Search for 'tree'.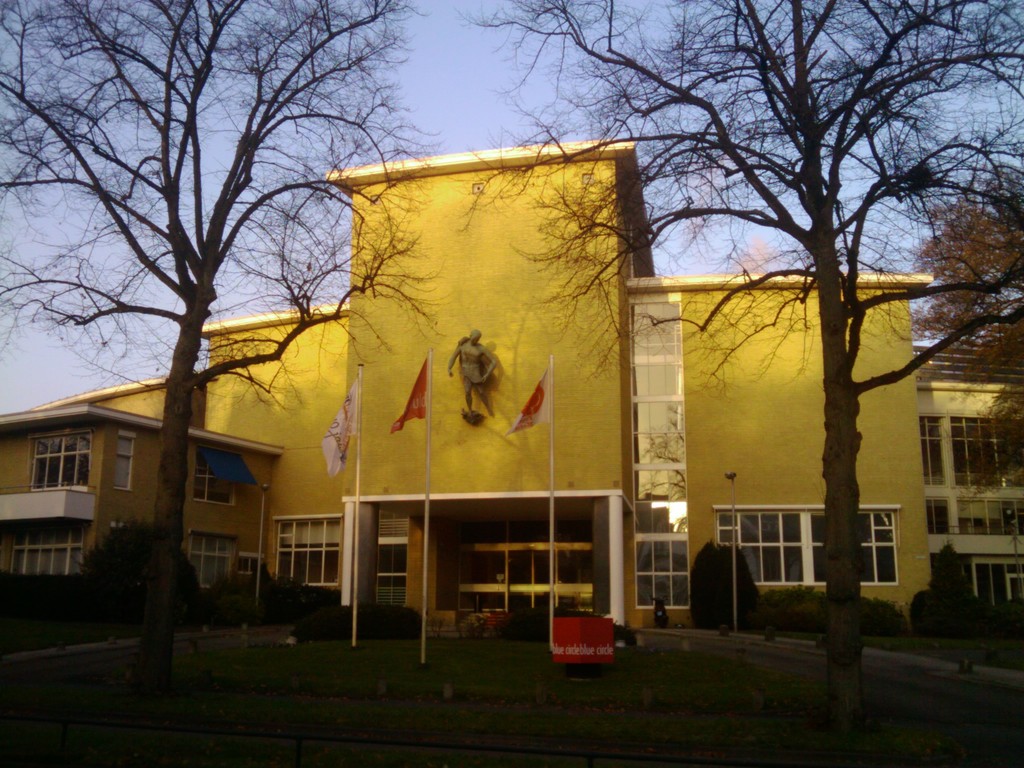
Found at (0, 0, 451, 693).
